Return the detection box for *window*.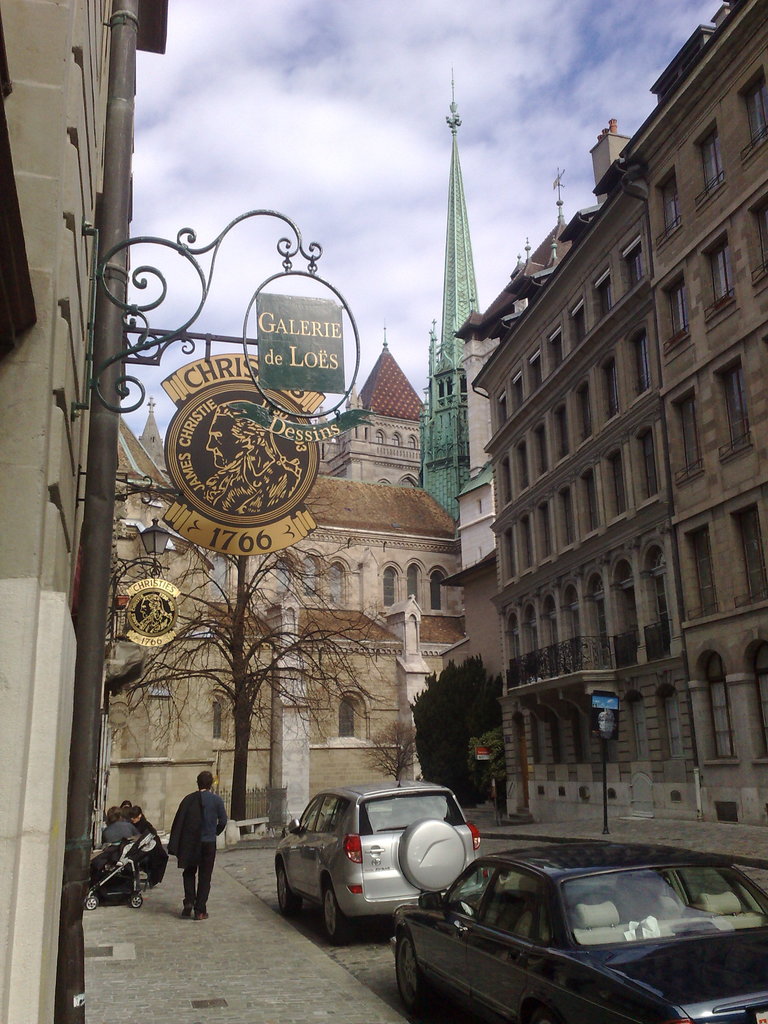
BBox(701, 221, 742, 323).
